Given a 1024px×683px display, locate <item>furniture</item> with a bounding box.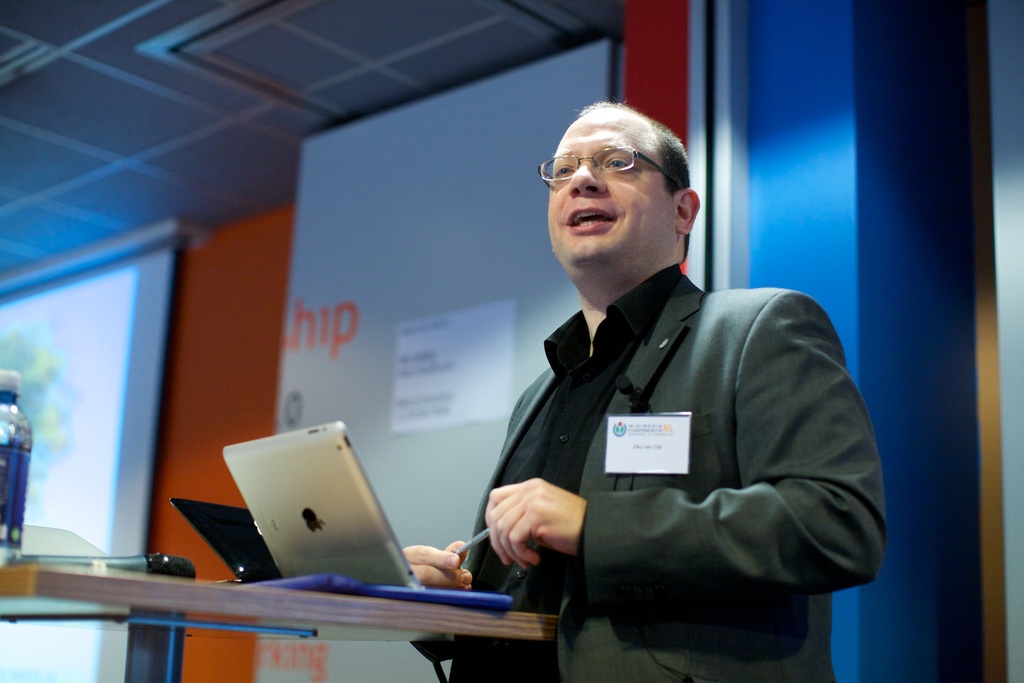
Located: region(0, 553, 563, 682).
